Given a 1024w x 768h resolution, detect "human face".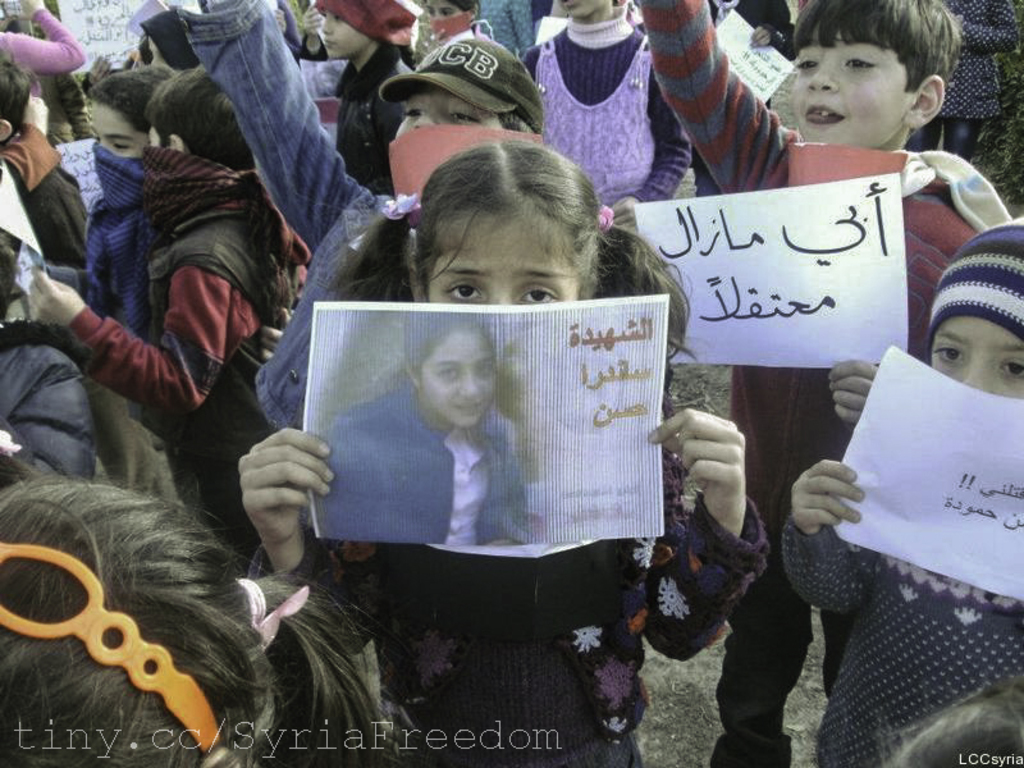
[left=84, top=100, right=154, bottom=163].
